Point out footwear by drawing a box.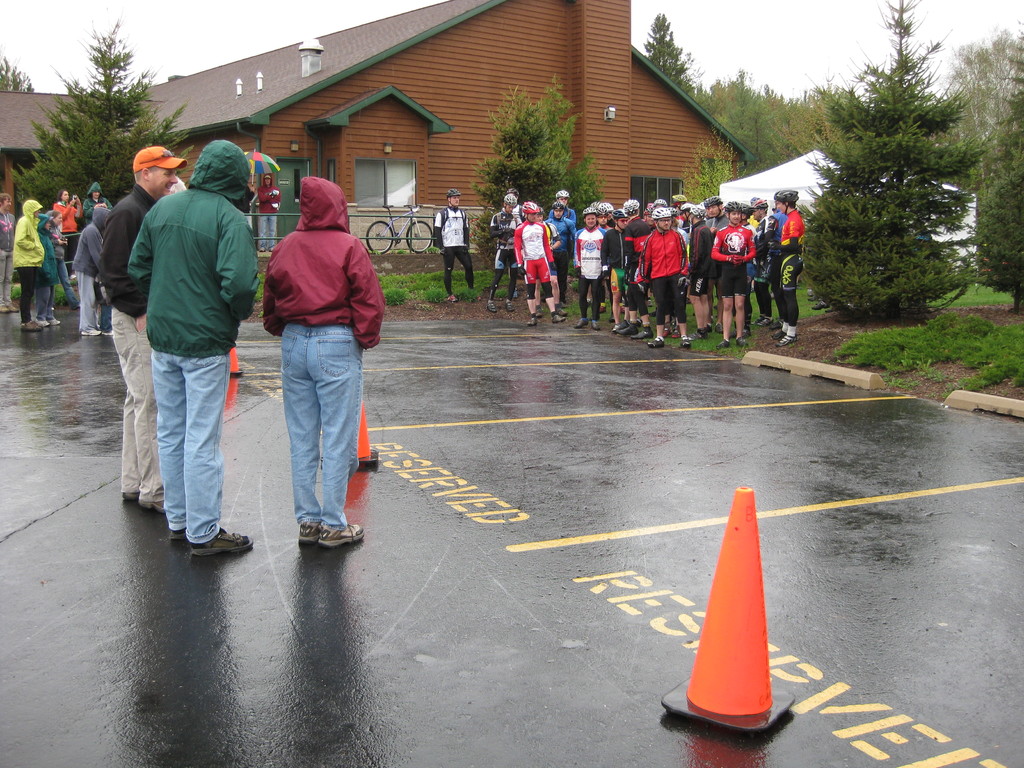
region(50, 316, 63, 325).
